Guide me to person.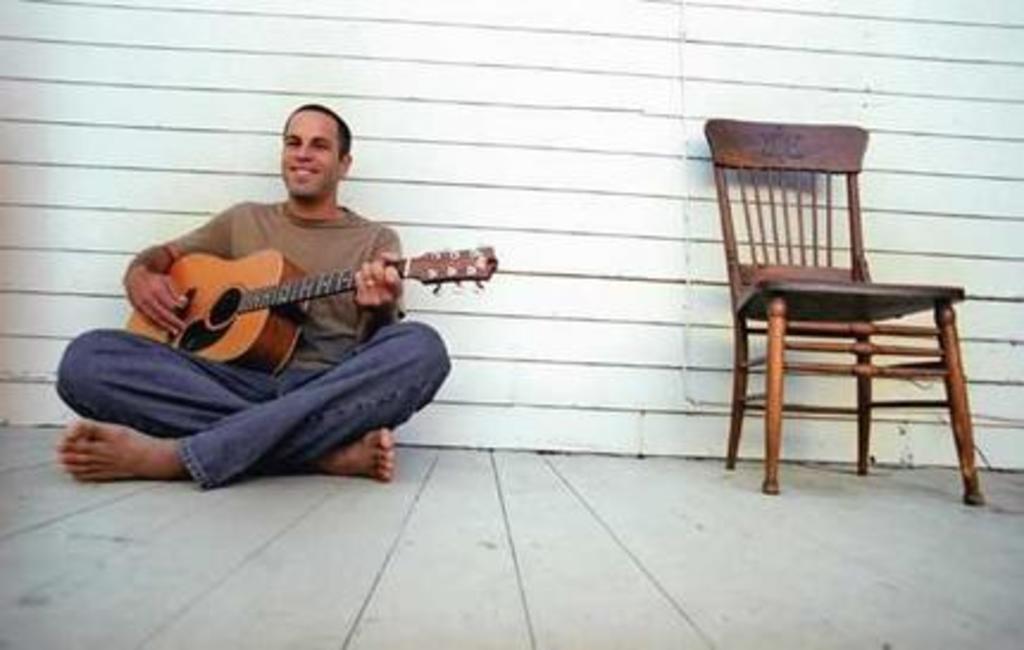
Guidance: Rect(131, 112, 455, 455).
